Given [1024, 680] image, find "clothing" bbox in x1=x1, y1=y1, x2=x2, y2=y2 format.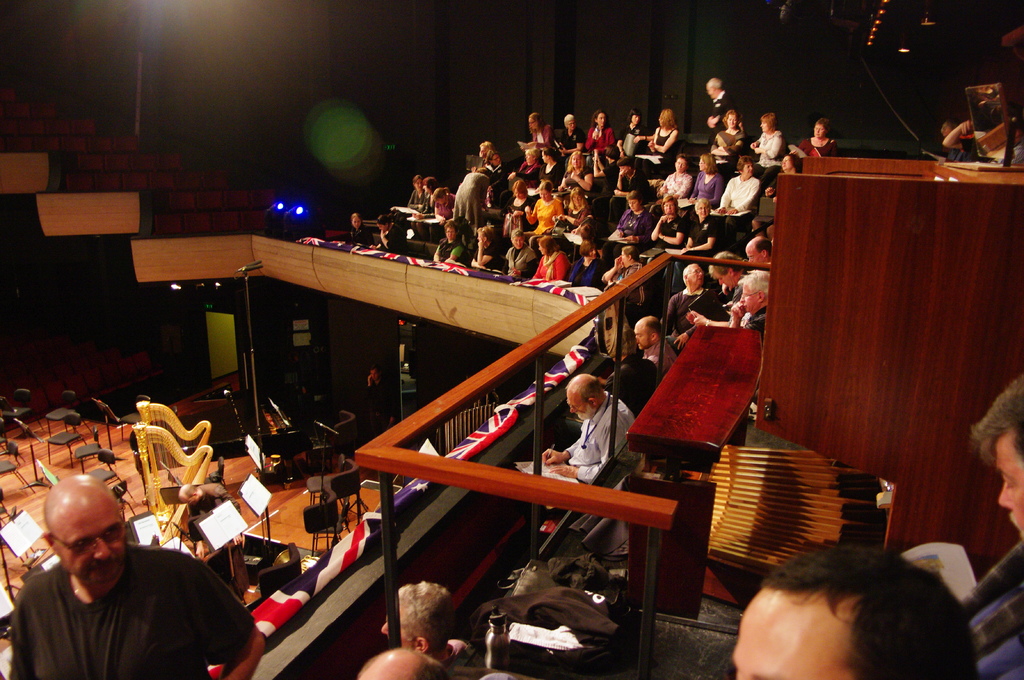
x1=187, y1=482, x2=237, y2=521.
